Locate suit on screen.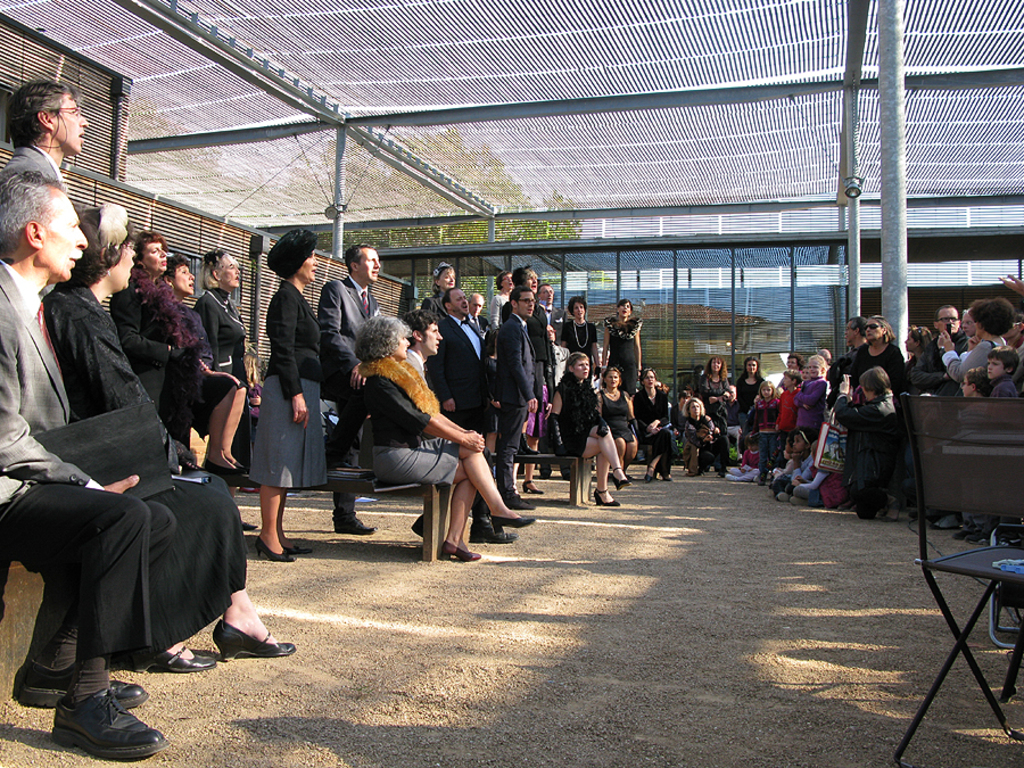
On screen at [429, 313, 493, 429].
